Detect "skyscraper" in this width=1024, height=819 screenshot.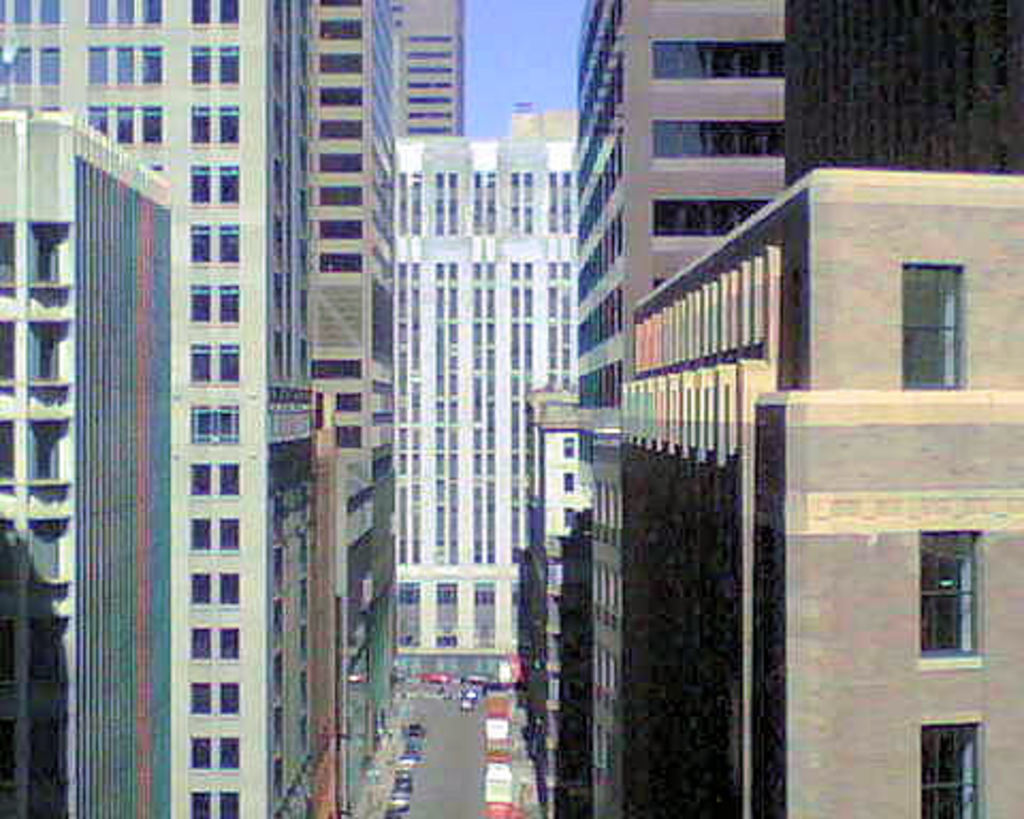
Detection: BBox(395, 124, 567, 651).
